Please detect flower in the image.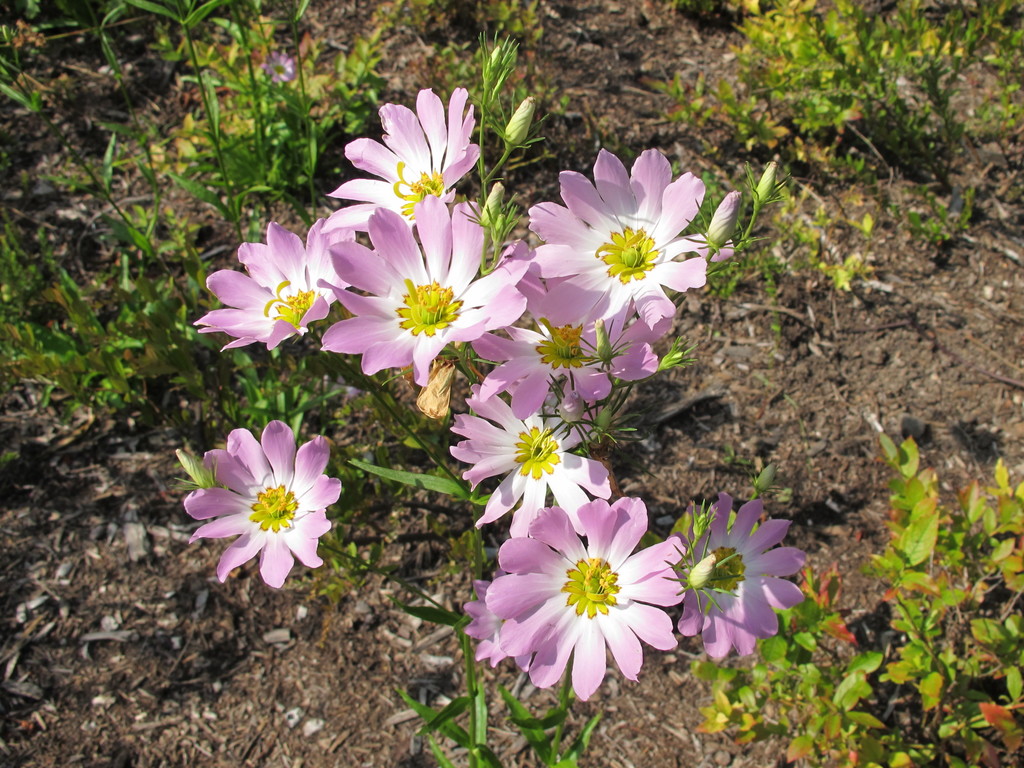
(x1=459, y1=572, x2=548, y2=676).
